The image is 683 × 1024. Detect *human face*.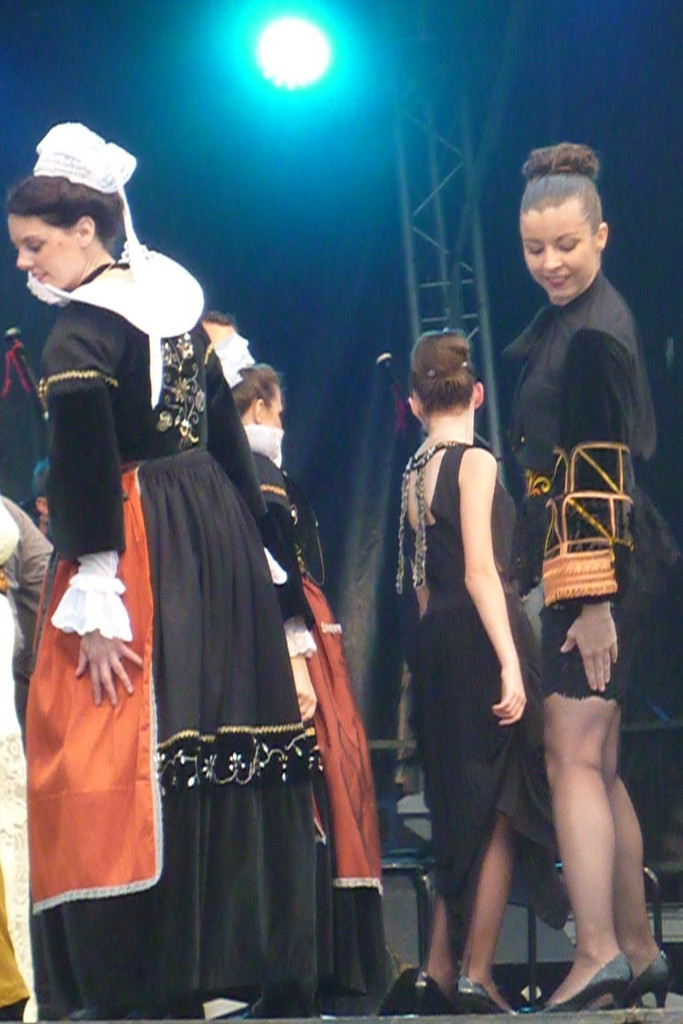
Detection: <bbox>6, 215, 85, 292</bbox>.
